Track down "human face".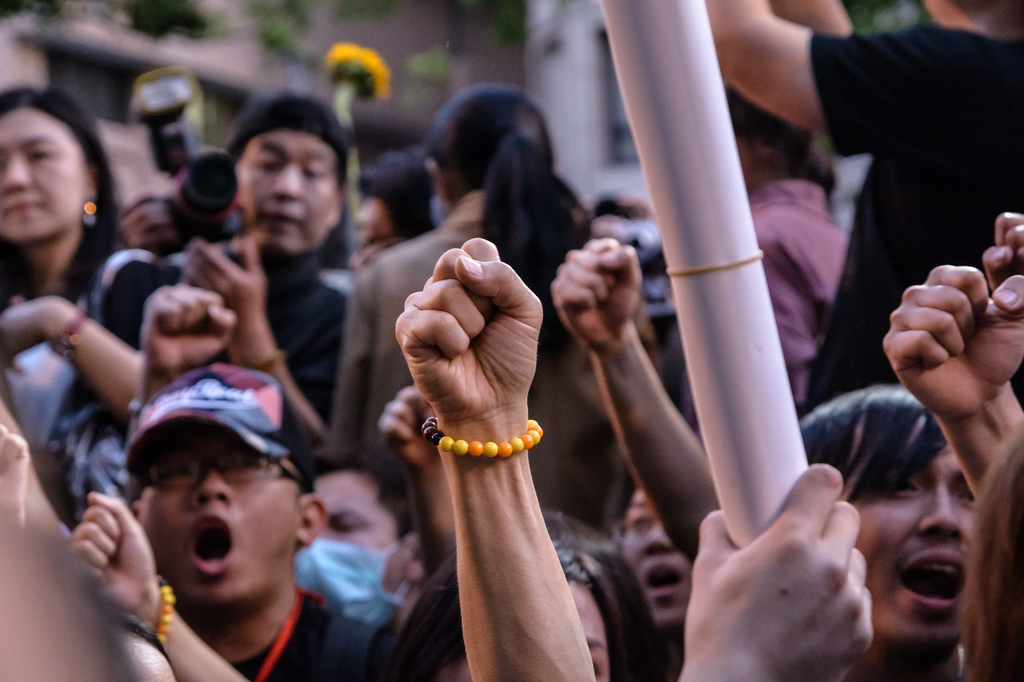
Tracked to Rect(831, 410, 984, 647).
